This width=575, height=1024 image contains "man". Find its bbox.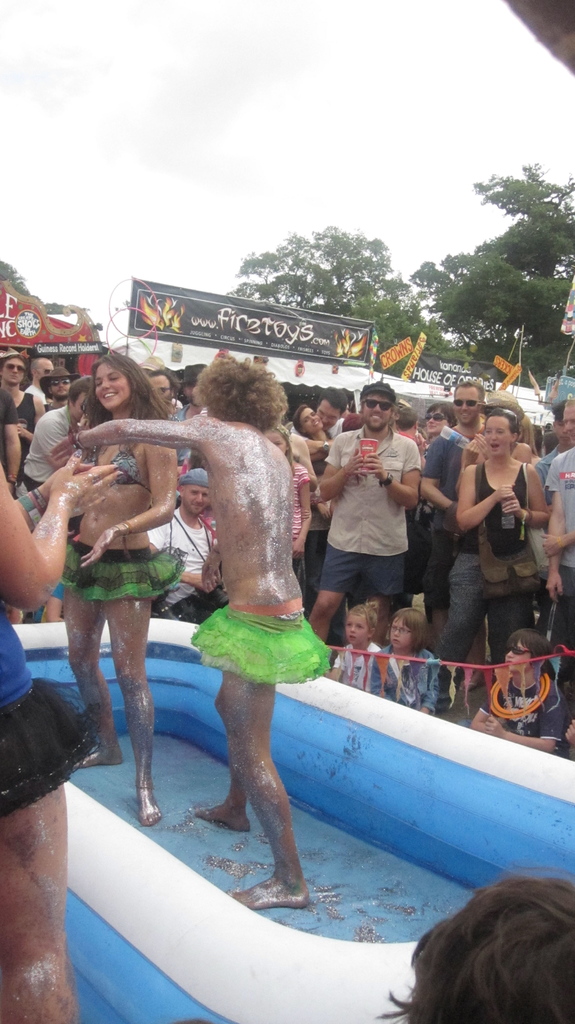
{"x1": 148, "y1": 368, "x2": 178, "y2": 408}.
